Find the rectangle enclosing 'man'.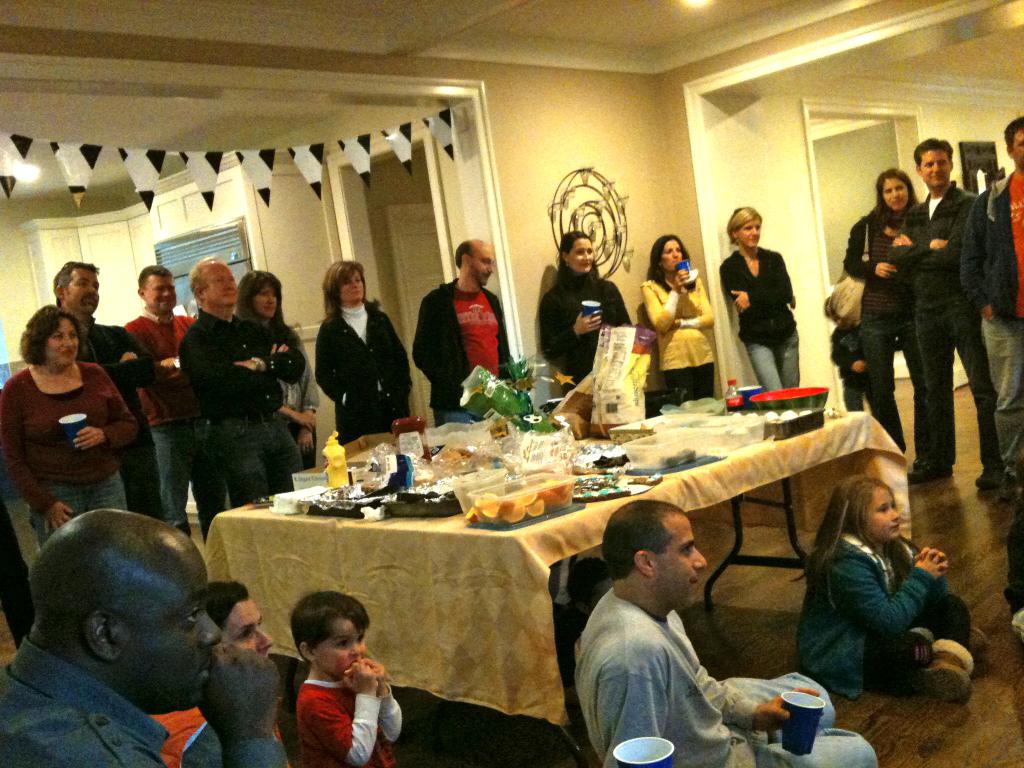
bbox=(0, 511, 292, 767).
